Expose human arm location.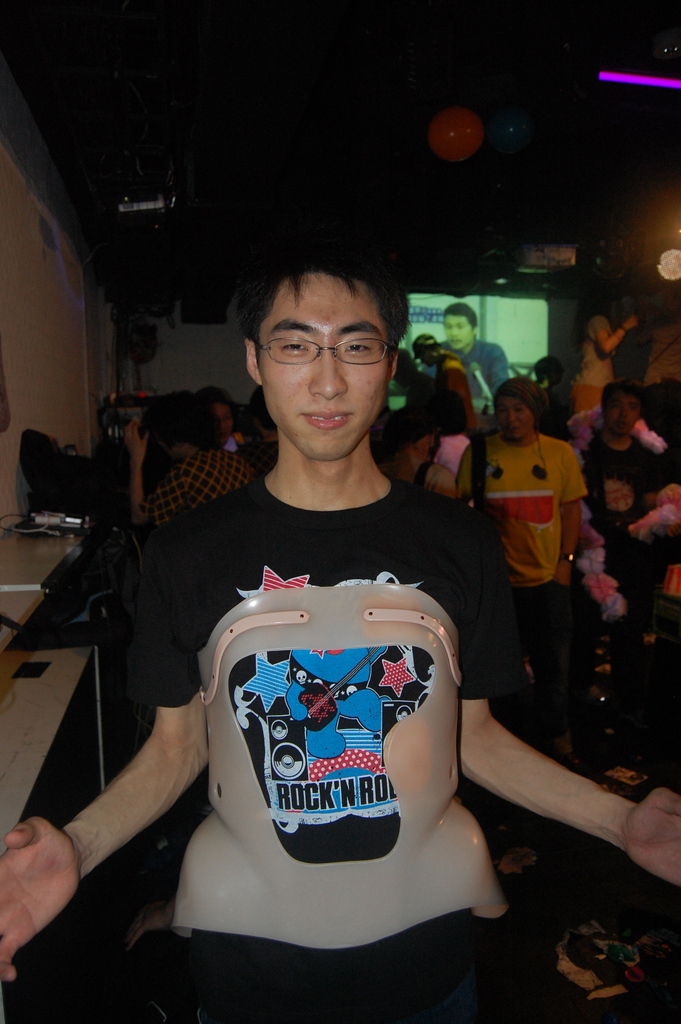
Exposed at [13, 645, 220, 954].
